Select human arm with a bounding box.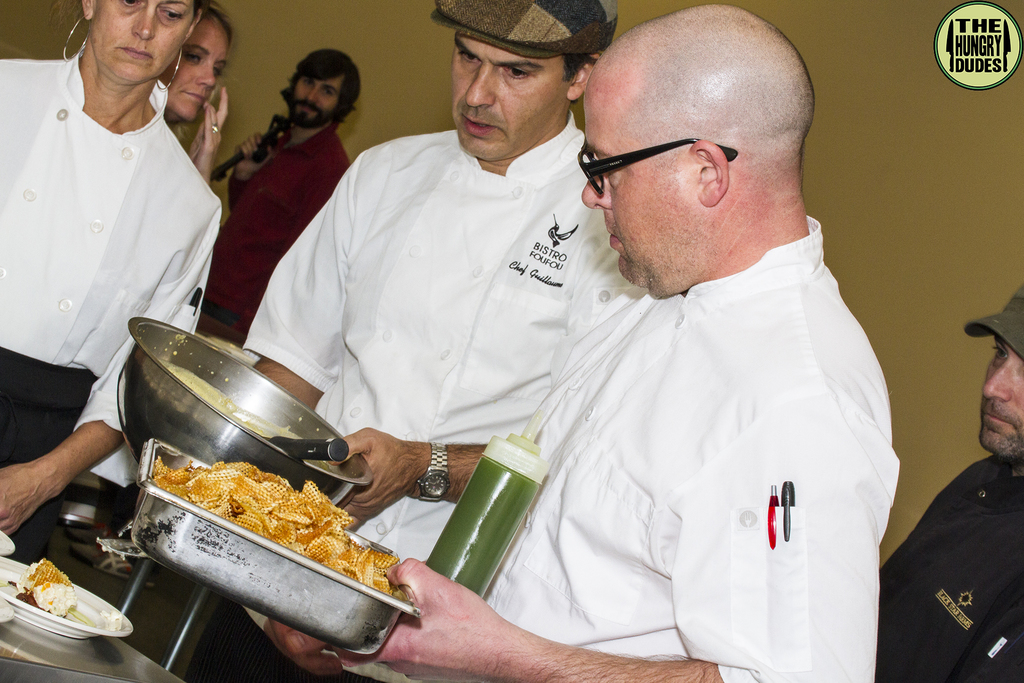
[250, 165, 354, 415].
